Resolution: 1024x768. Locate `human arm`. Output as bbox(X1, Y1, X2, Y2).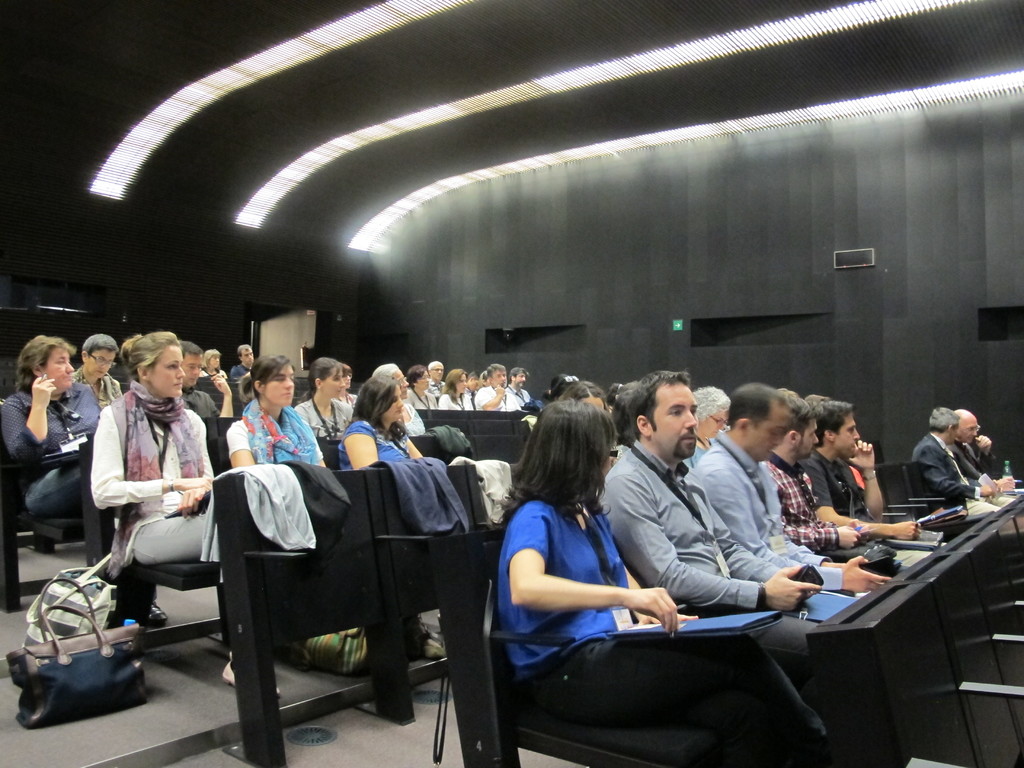
bbox(340, 403, 356, 426).
